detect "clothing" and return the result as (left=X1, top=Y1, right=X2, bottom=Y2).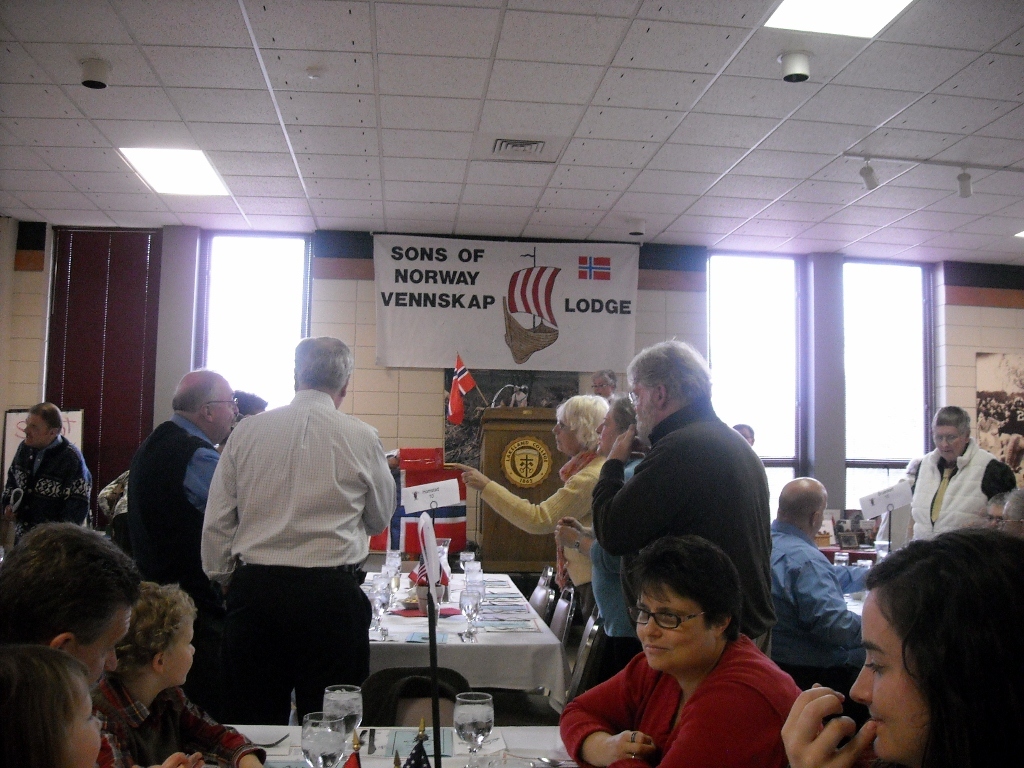
(left=196, top=365, right=392, bottom=703).
